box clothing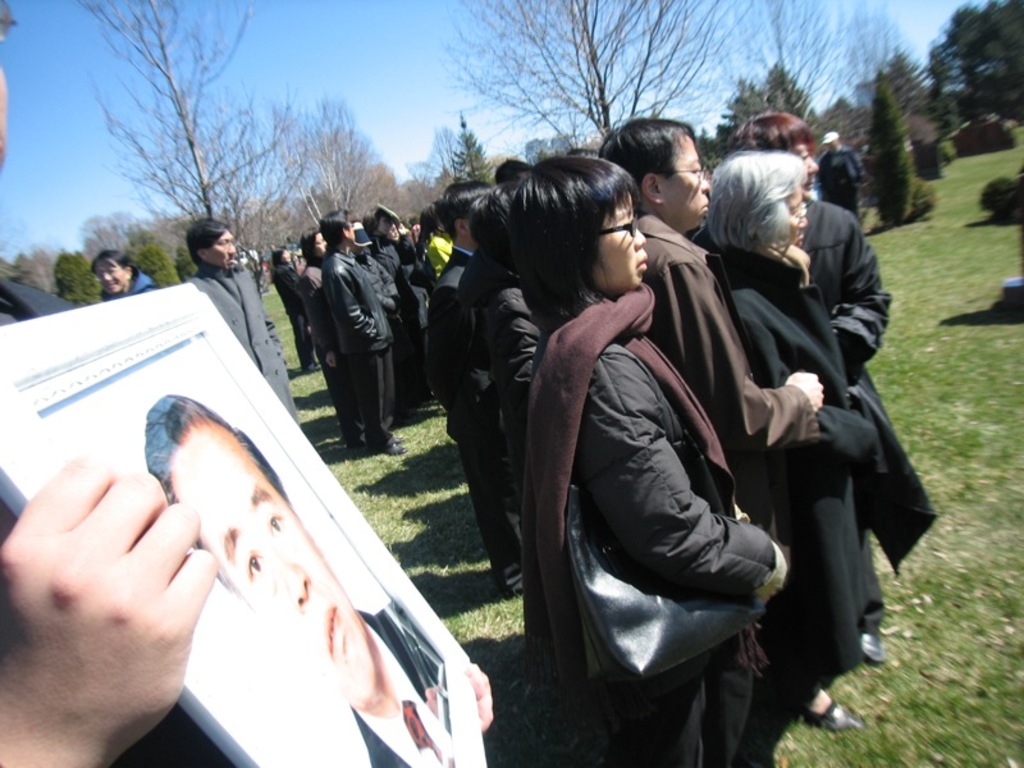
(left=100, top=268, right=152, bottom=297)
